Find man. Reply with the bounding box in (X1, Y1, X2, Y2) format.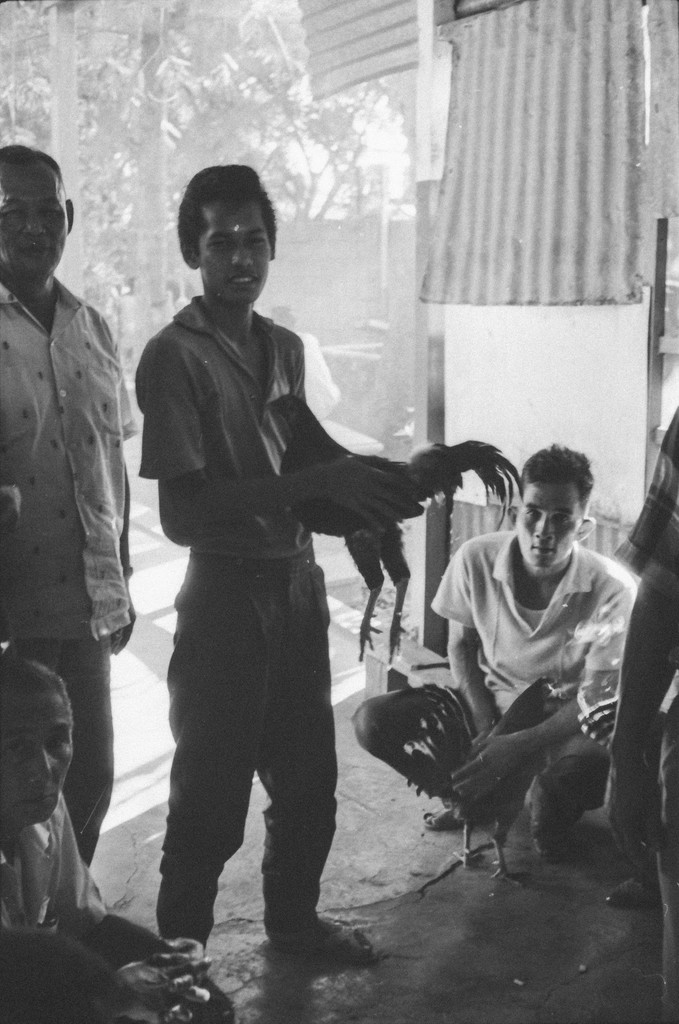
(0, 650, 235, 1023).
